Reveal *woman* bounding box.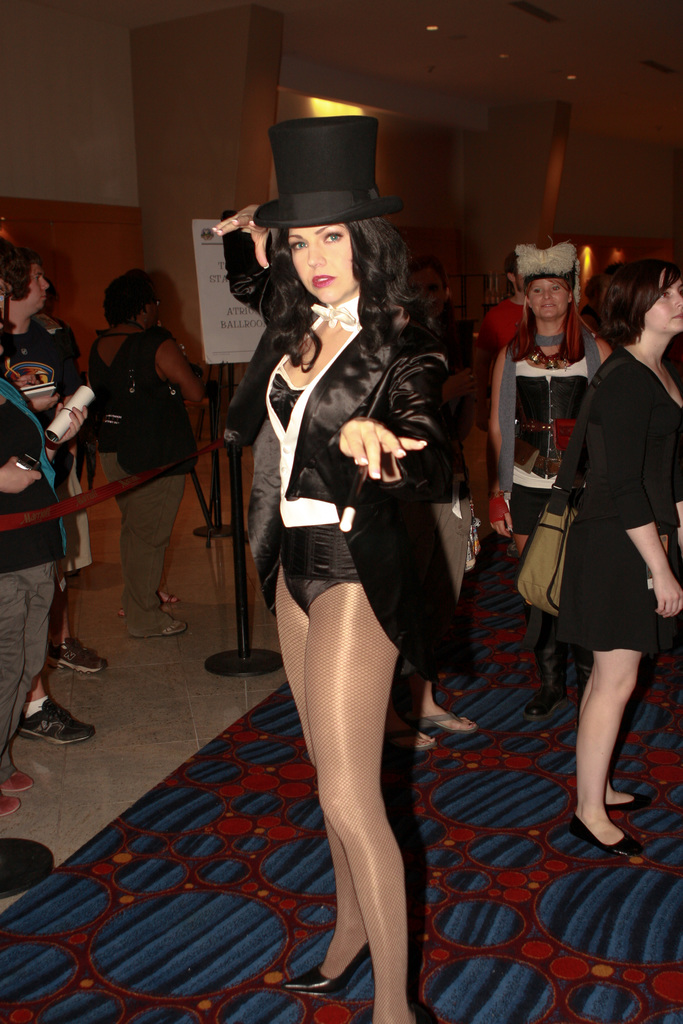
Revealed: box(547, 252, 682, 865).
